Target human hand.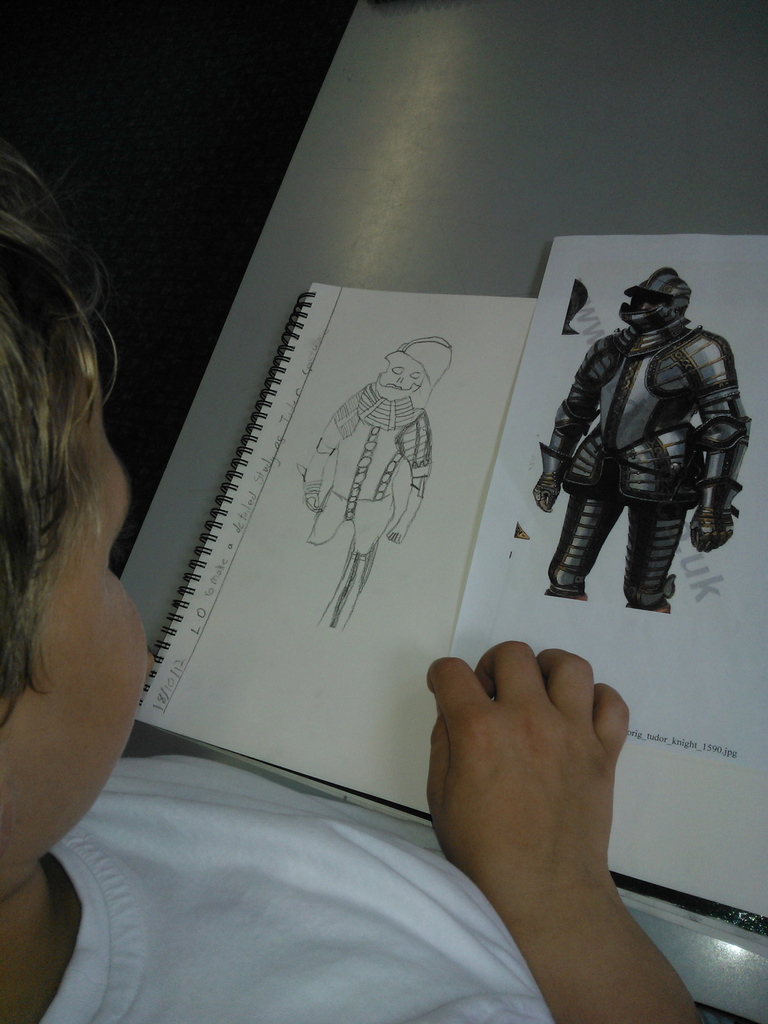
Target region: 389,519,410,547.
